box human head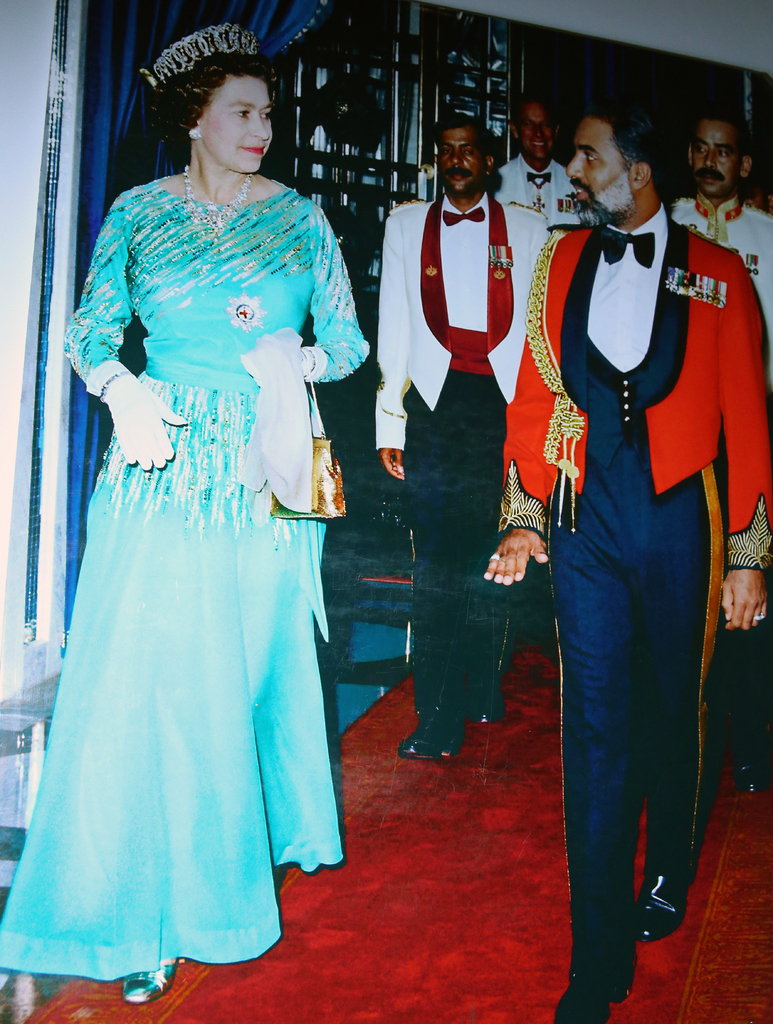
(685, 106, 756, 197)
